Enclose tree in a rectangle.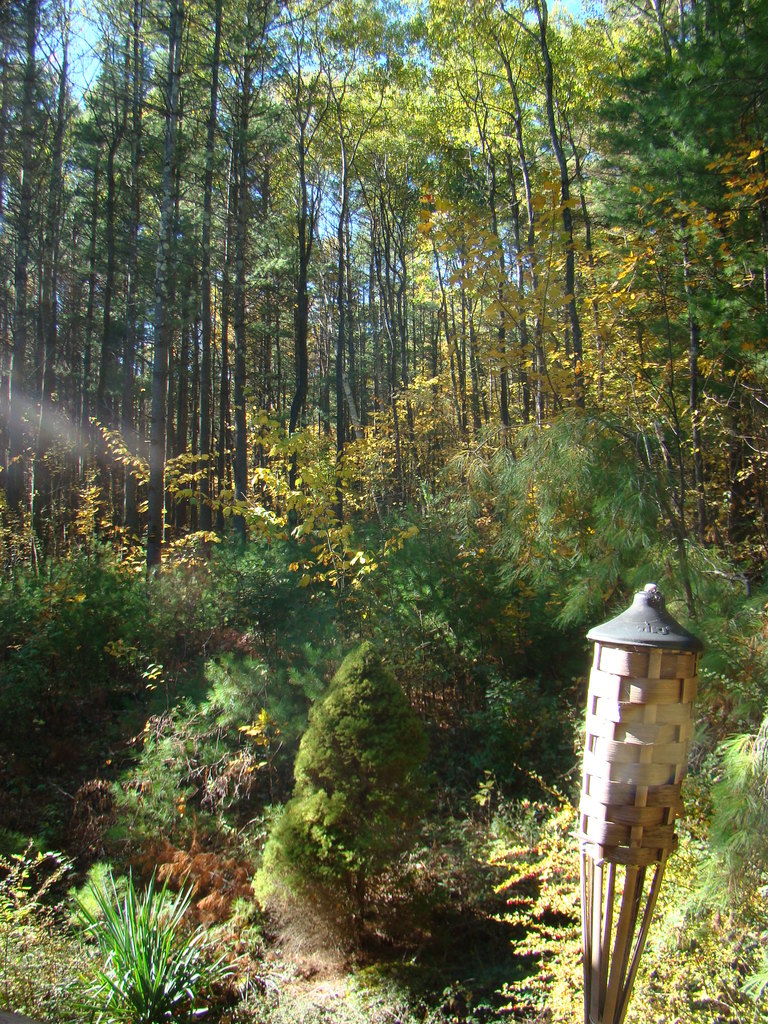
385 493 532 691.
